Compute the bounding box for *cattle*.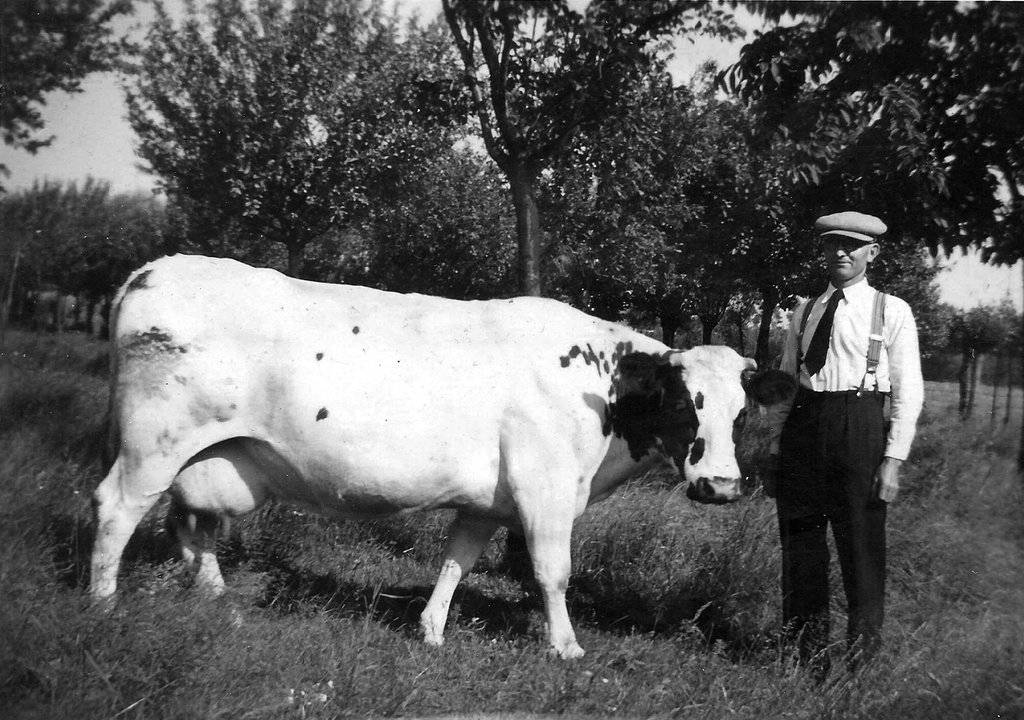
(93, 256, 793, 666).
